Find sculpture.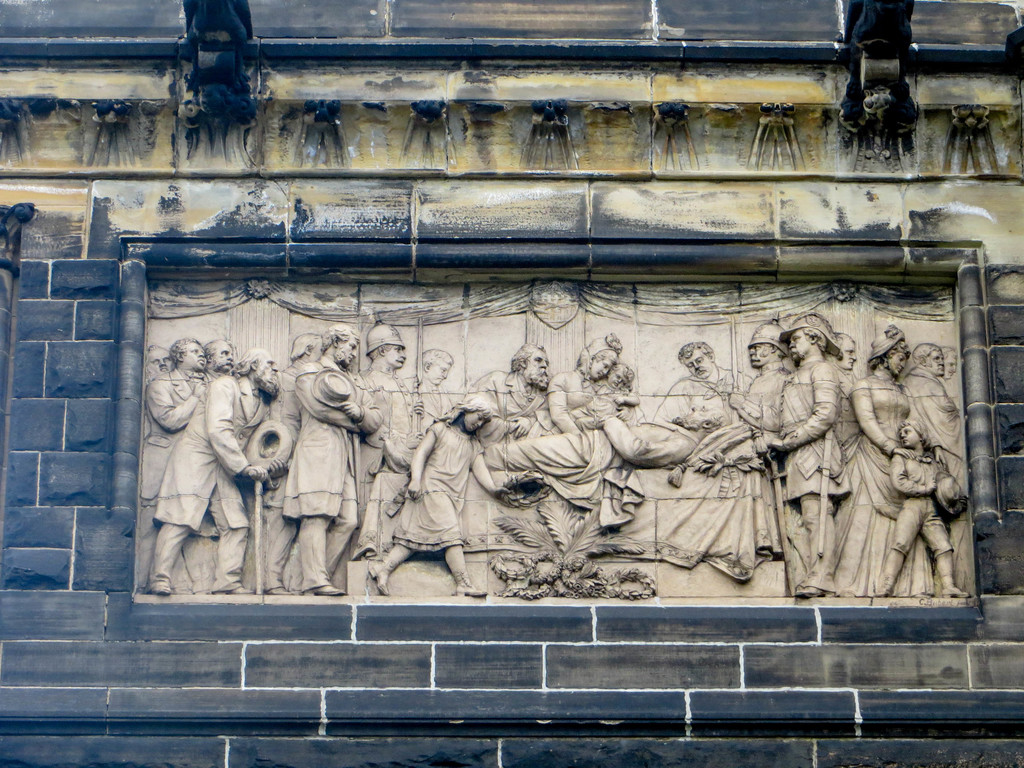
pyautogui.locateOnScreen(371, 395, 518, 597).
